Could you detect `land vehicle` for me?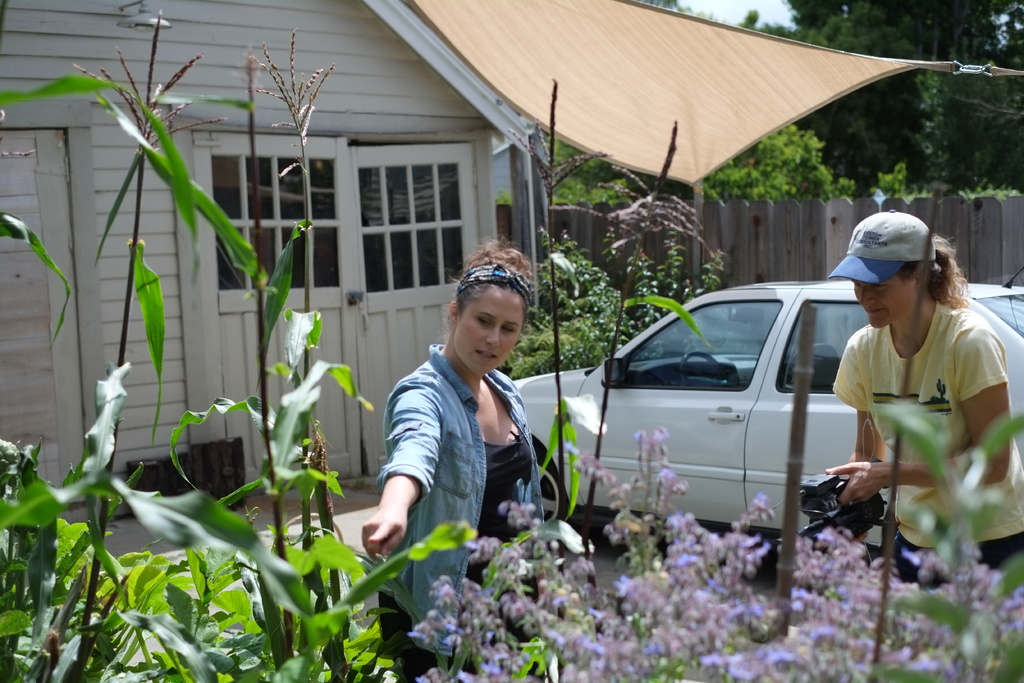
Detection result: <box>510,265,1023,562</box>.
